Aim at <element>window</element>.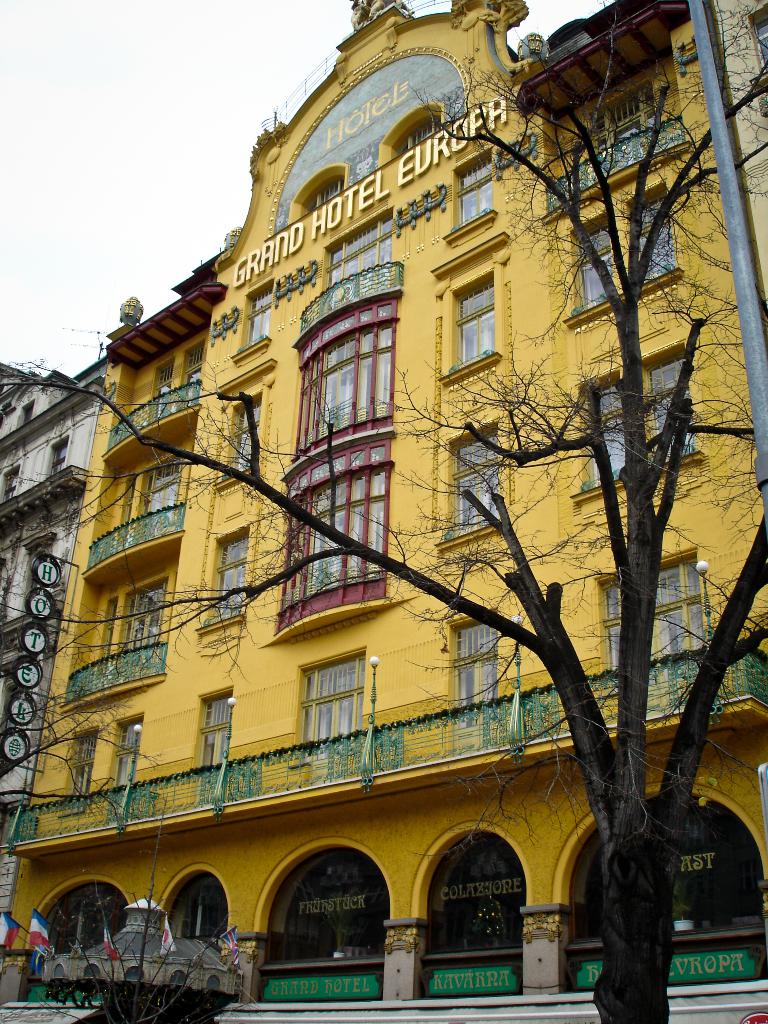
Aimed at rect(59, 729, 104, 808).
